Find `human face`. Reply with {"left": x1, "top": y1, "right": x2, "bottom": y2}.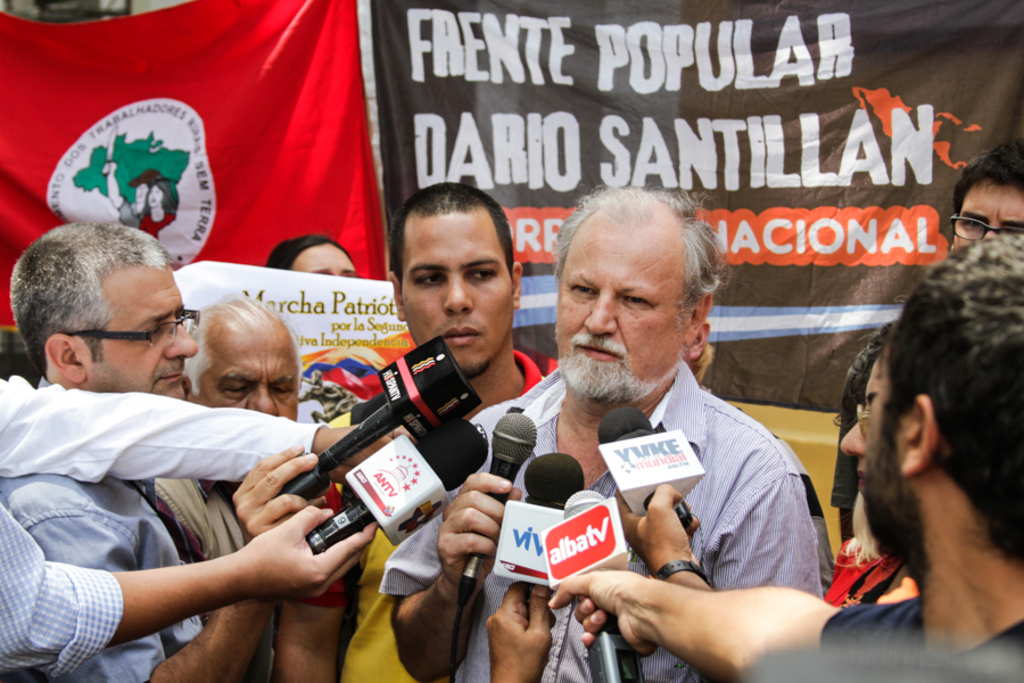
{"left": 147, "top": 184, "right": 165, "bottom": 206}.
